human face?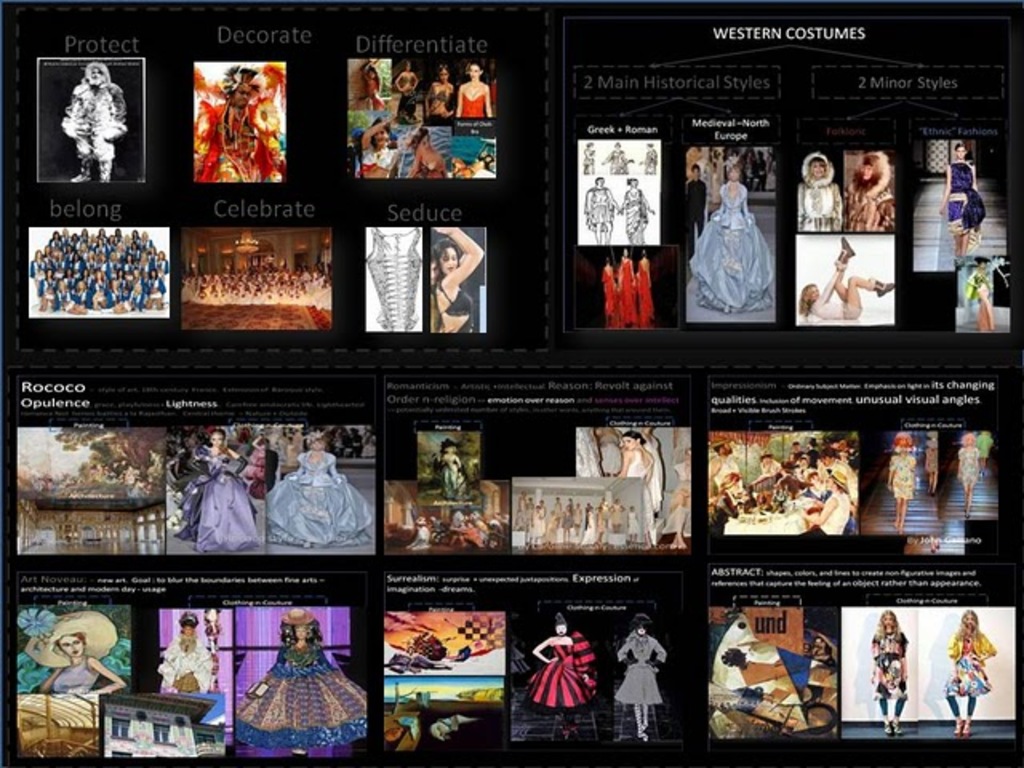
rect(230, 82, 251, 107)
